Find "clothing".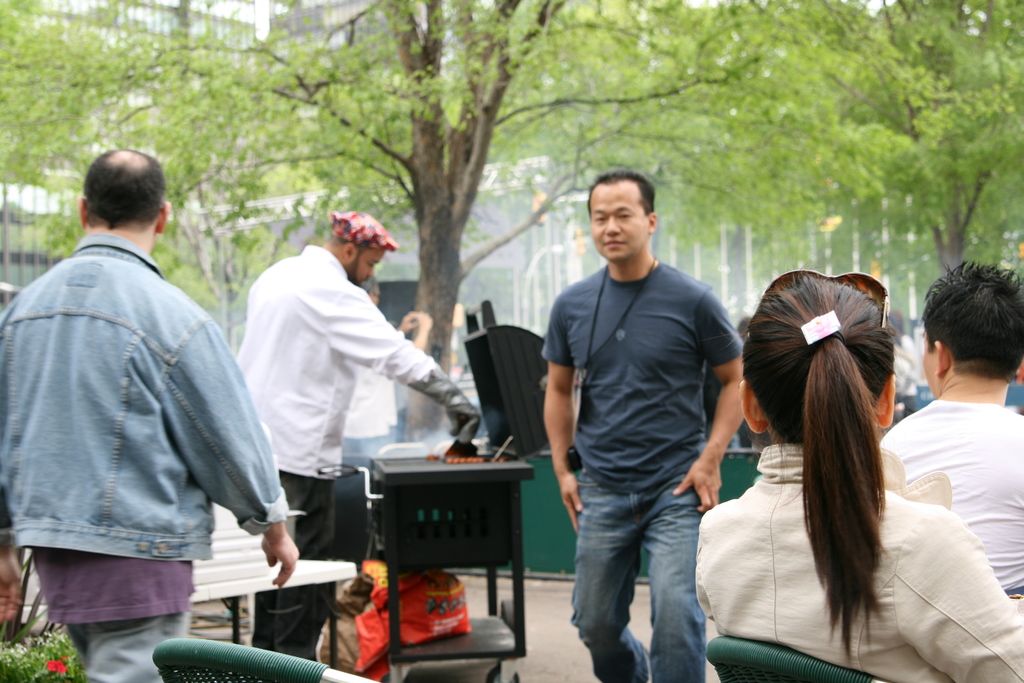
{"left": 542, "top": 263, "right": 746, "bottom": 682}.
